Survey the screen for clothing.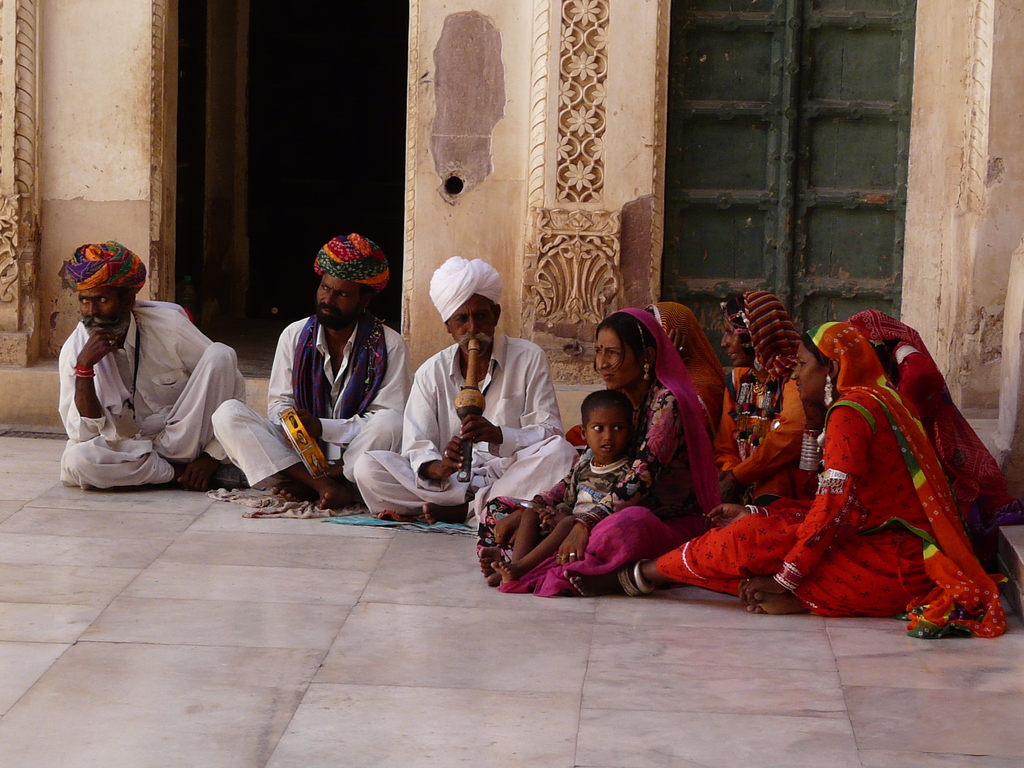
Survey found: 719, 277, 812, 507.
